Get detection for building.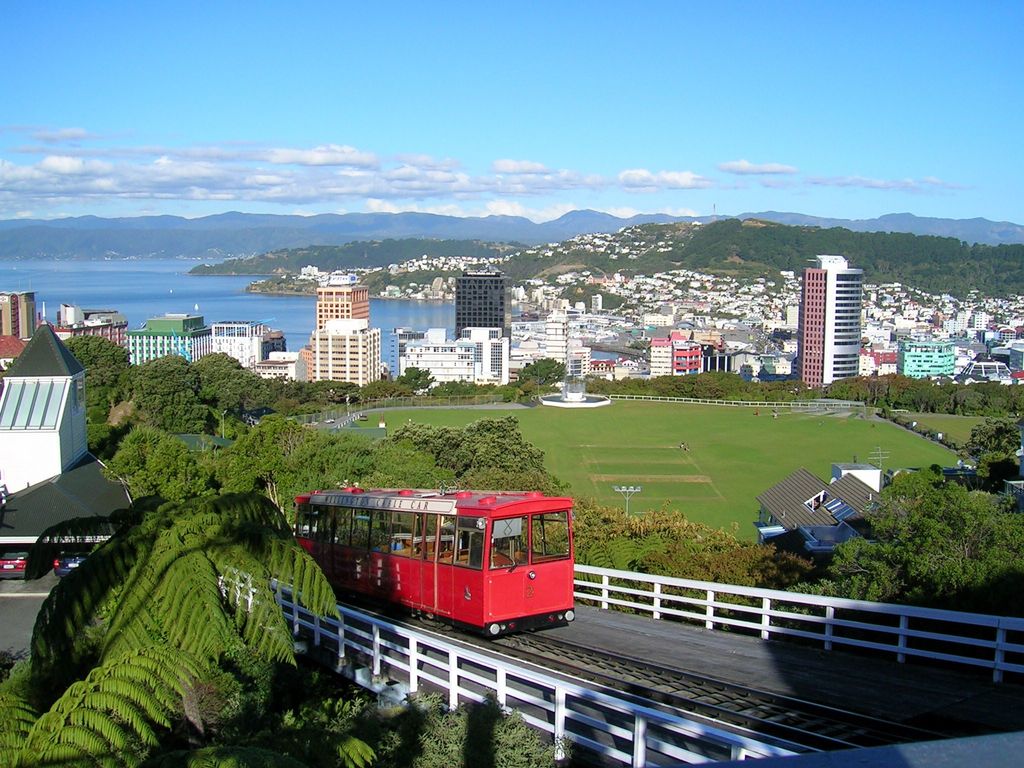
Detection: box(901, 334, 956, 379).
